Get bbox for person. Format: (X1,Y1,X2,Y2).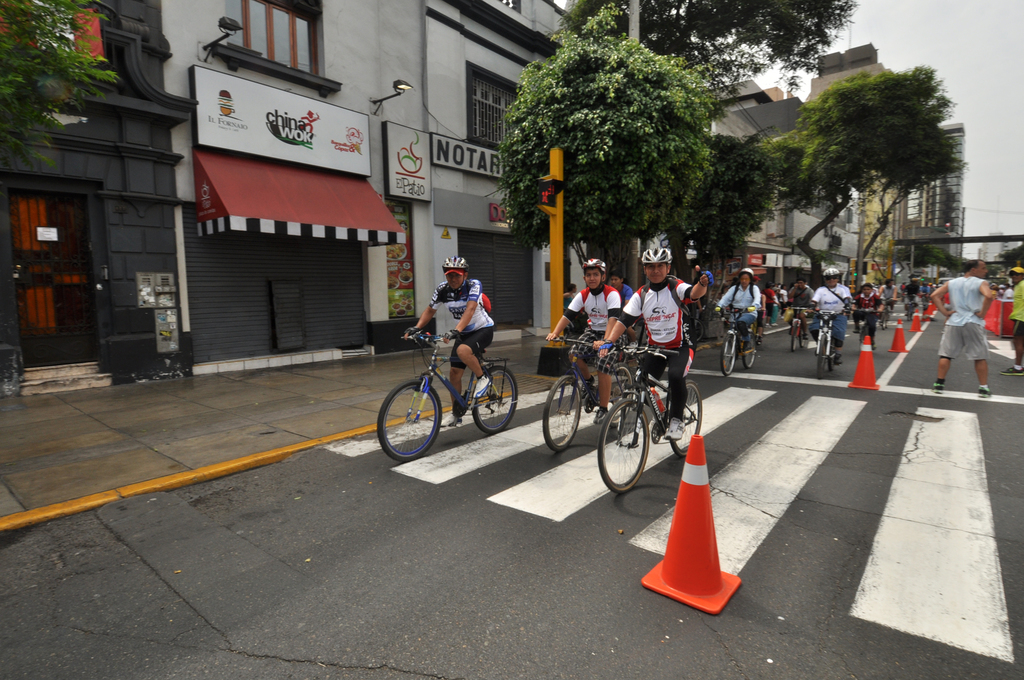
(722,274,760,339).
